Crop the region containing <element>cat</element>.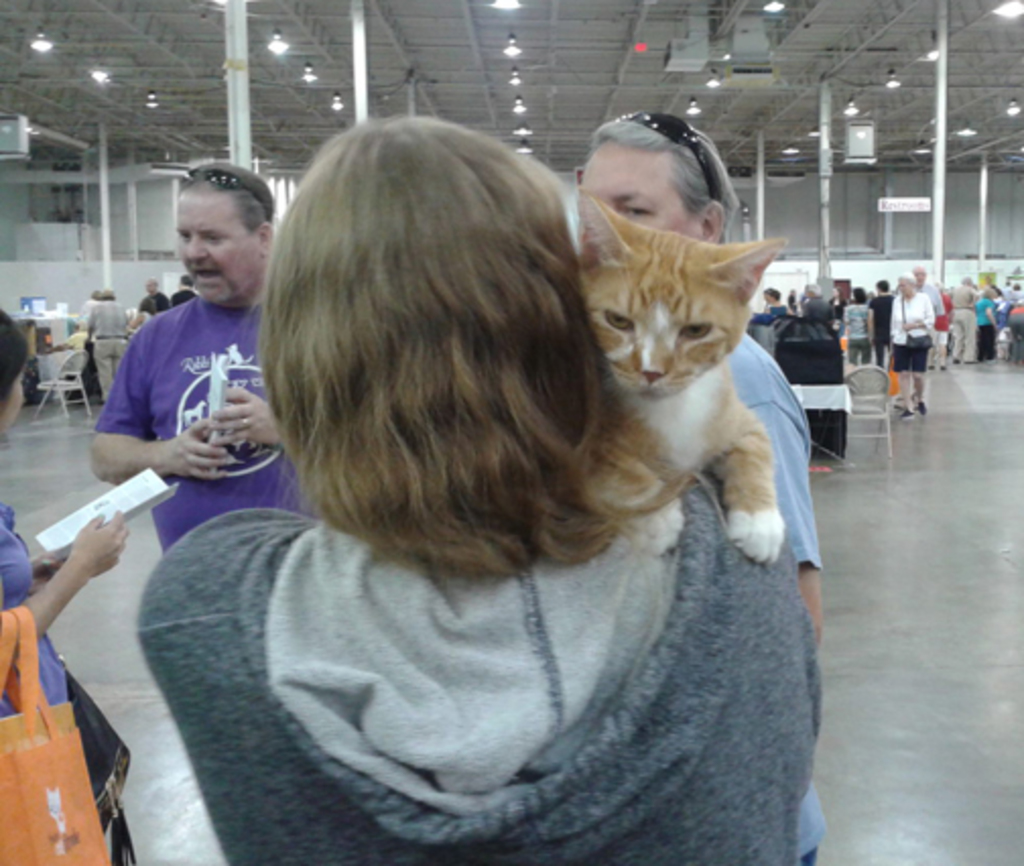
Crop region: bbox=[579, 187, 784, 573].
